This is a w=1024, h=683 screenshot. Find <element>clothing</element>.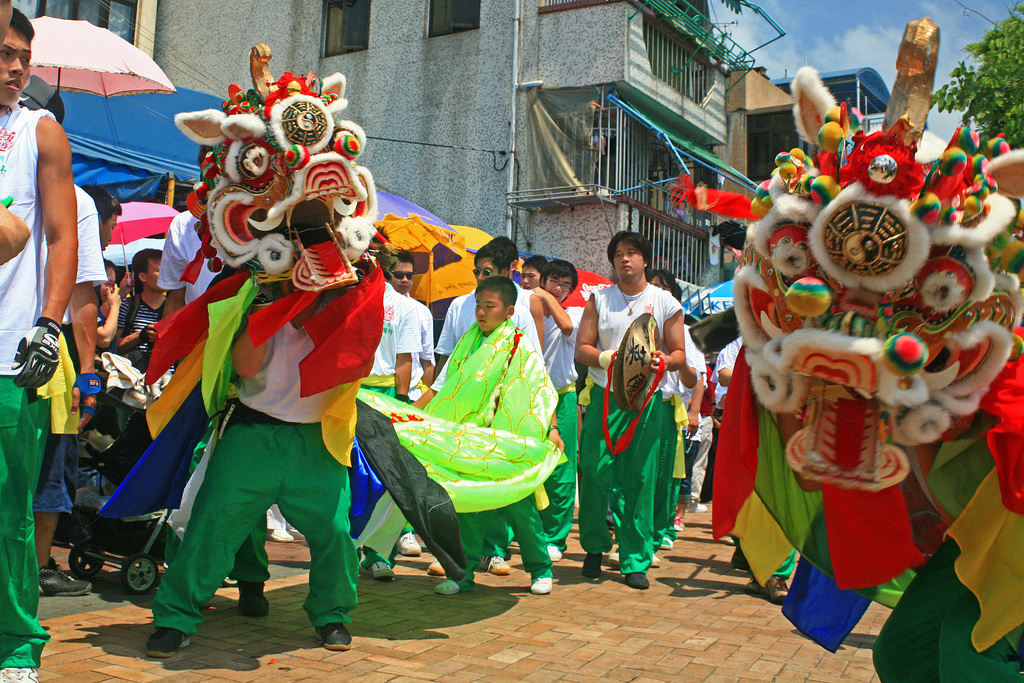
Bounding box: detection(534, 300, 584, 562).
